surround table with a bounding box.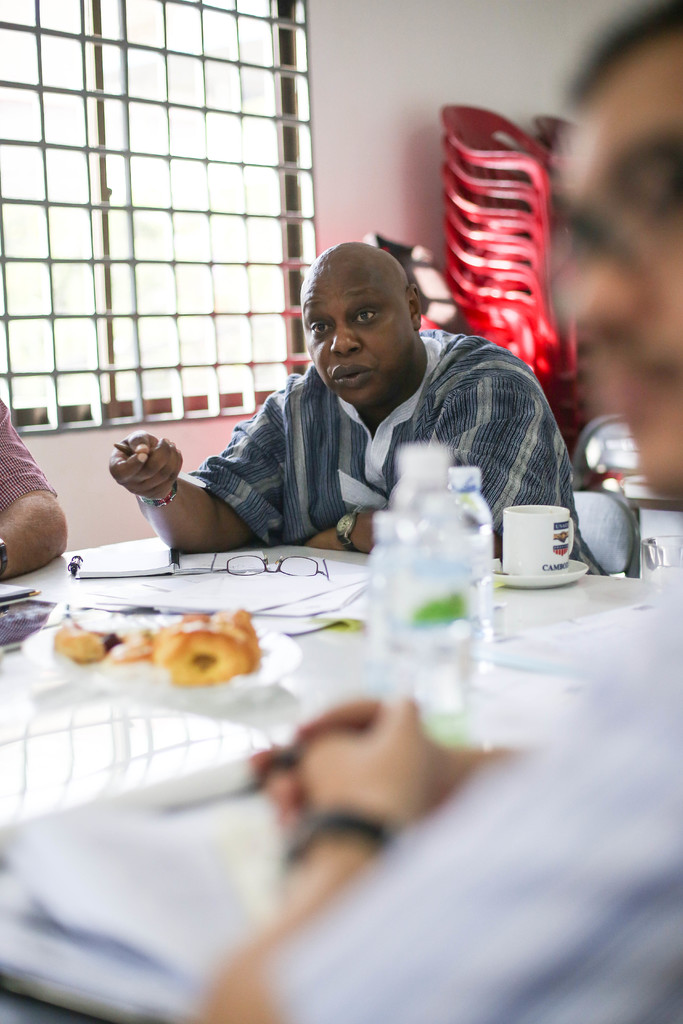
crop(0, 513, 668, 1004).
